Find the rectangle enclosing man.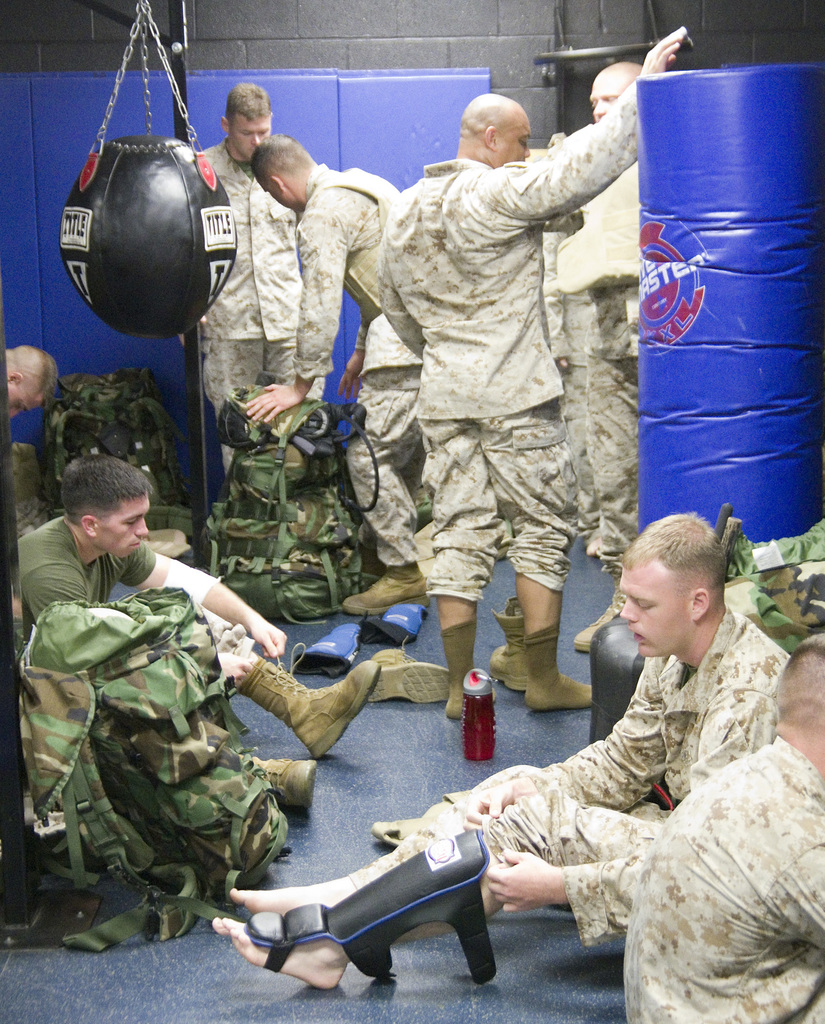
detection(208, 510, 794, 995).
